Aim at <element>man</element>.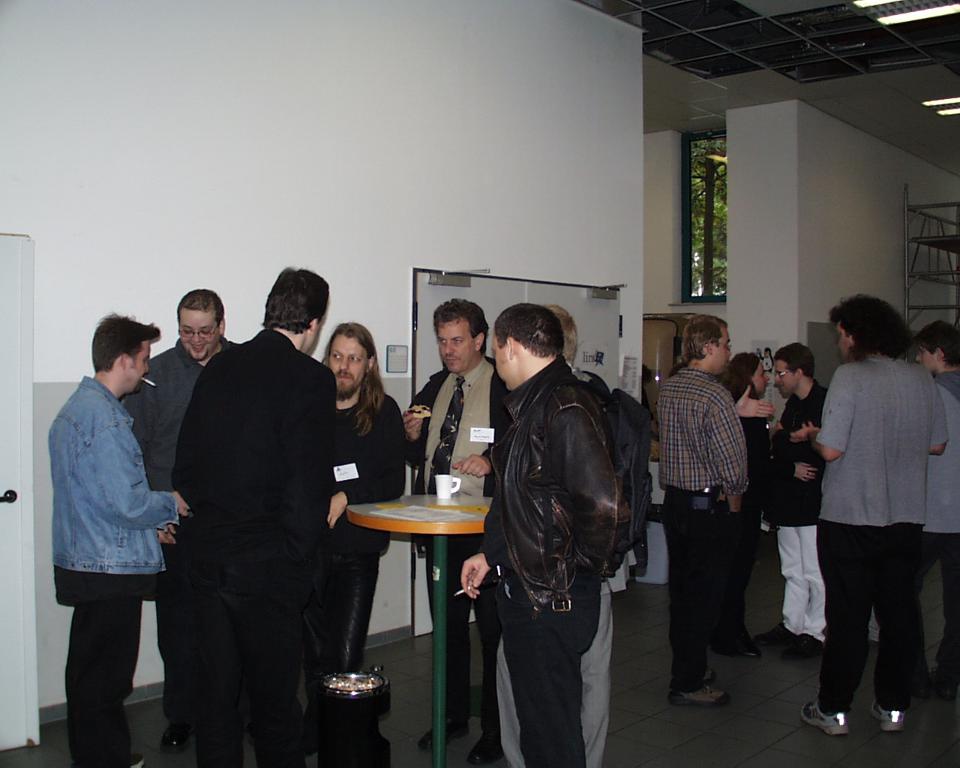
Aimed at bbox=[172, 265, 325, 767].
